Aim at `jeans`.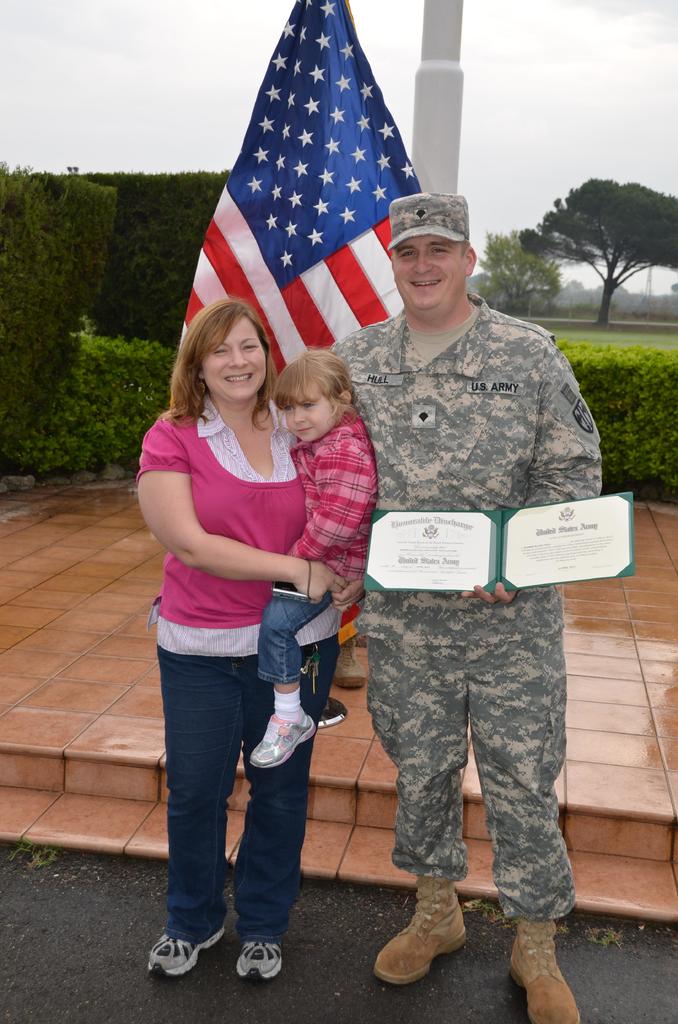
Aimed at crop(262, 584, 334, 713).
